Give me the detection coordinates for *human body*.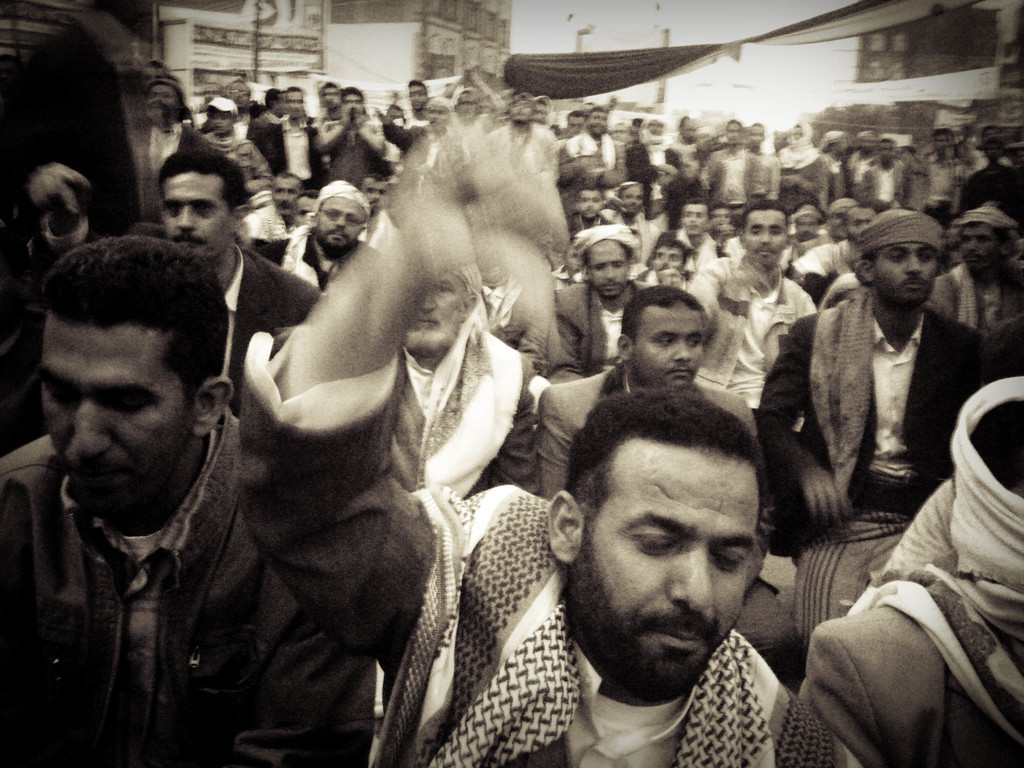
detection(0, 238, 374, 767).
